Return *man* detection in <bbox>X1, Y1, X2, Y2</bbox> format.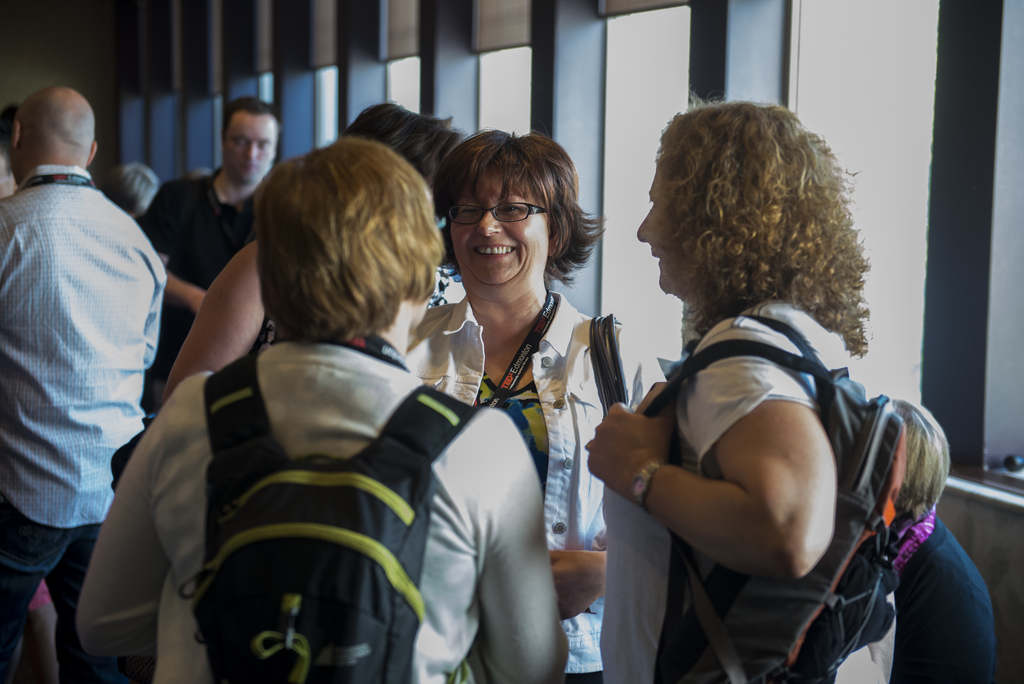
<bbox>0, 90, 163, 683</bbox>.
